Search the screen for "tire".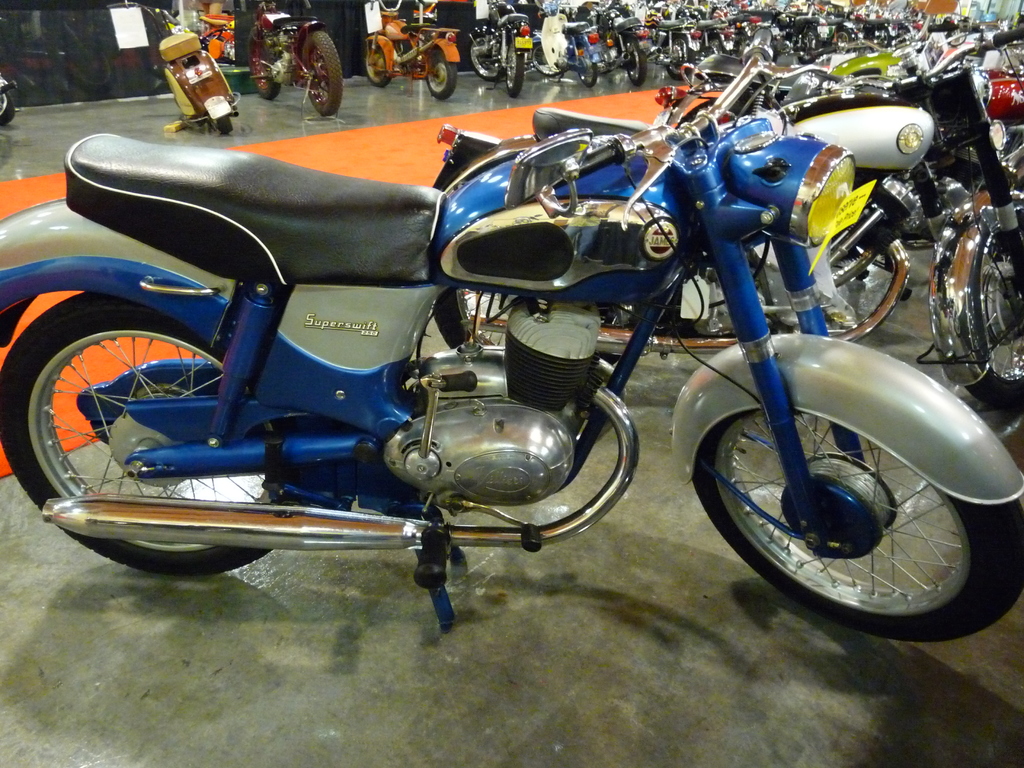
Found at pyautogui.locateOnScreen(0, 294, 303, 578).
